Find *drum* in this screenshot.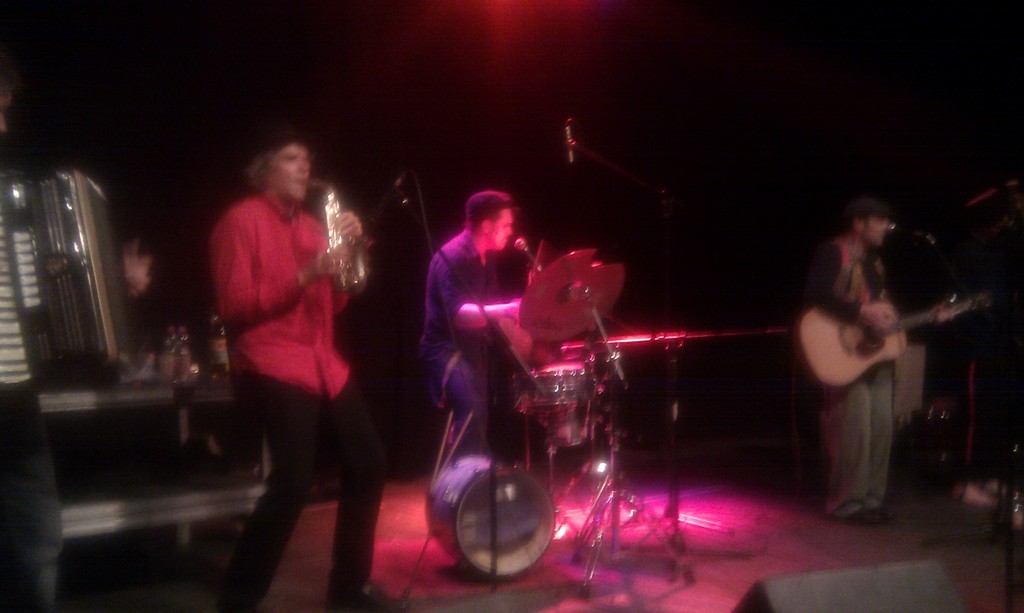
The bounding box for *drum* is left=514, top=363, right=600, bottom=402.
